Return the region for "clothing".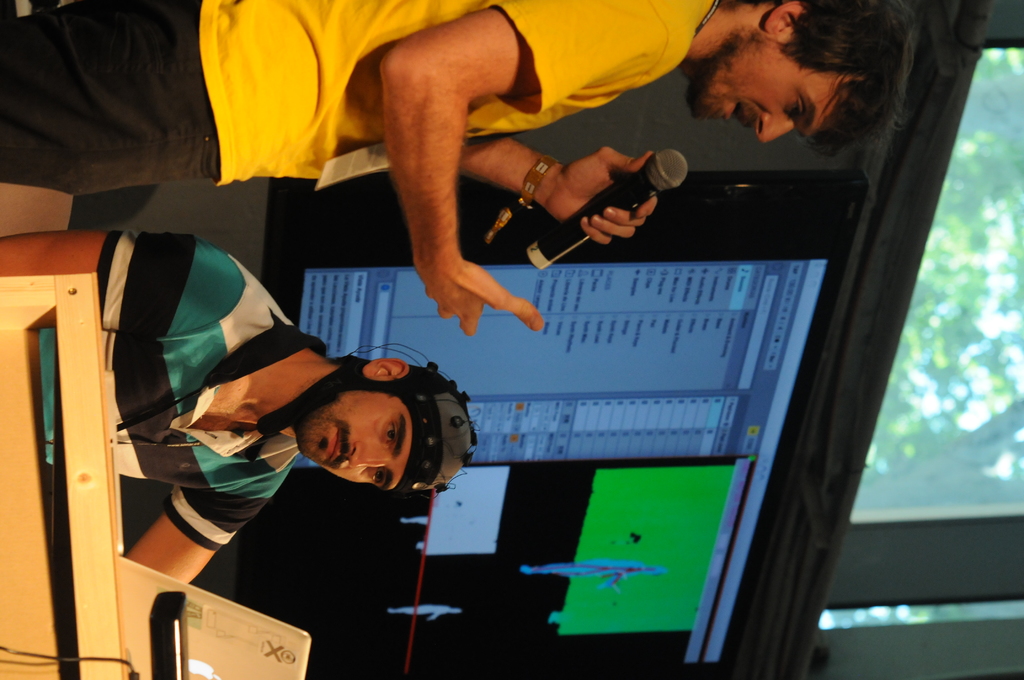
rect(69, 235, 389, 598).
